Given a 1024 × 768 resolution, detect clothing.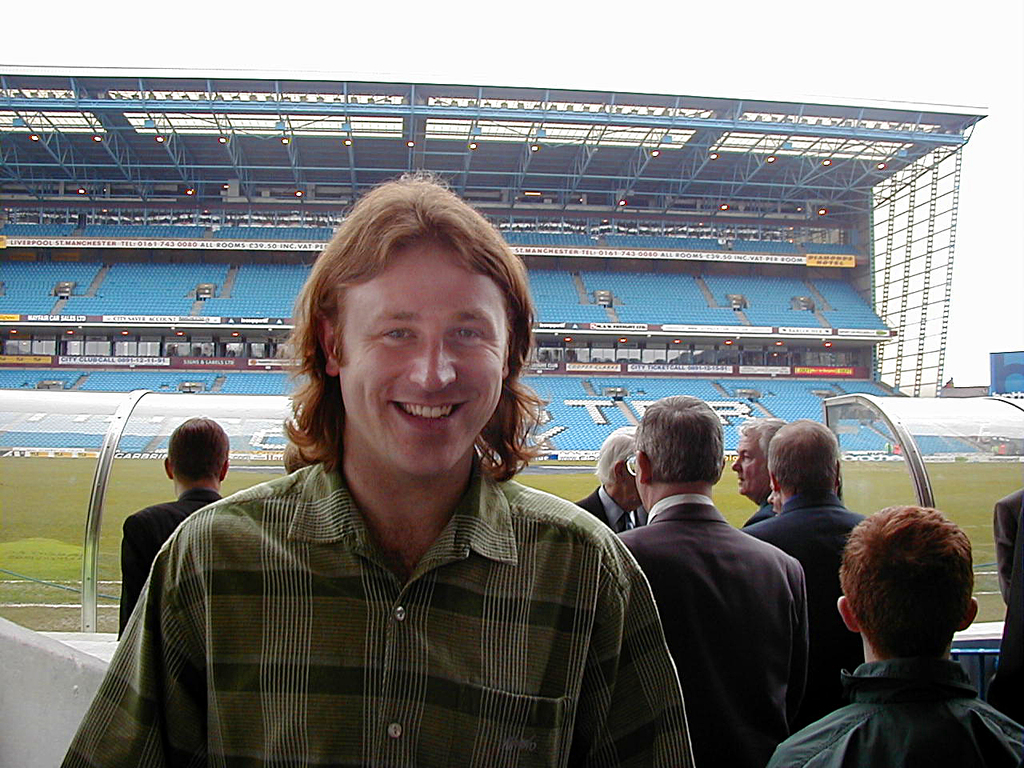
rect(618, 494, 810, 767).
